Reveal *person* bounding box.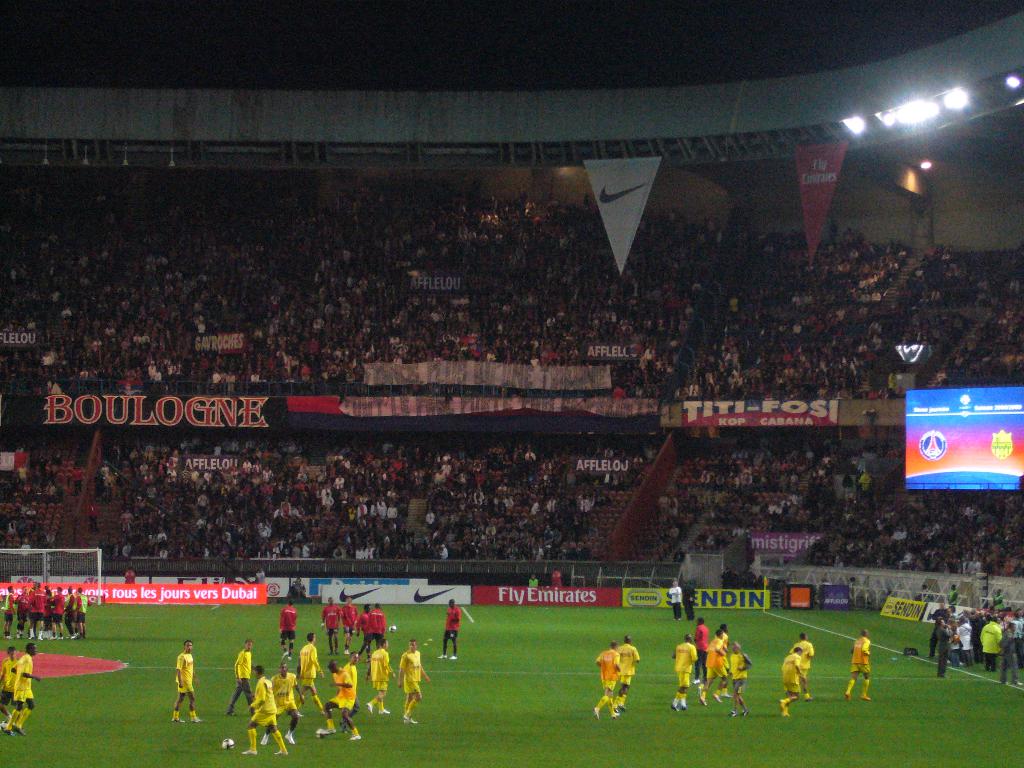
Revealed: <box>372,641,394,723</box>.
